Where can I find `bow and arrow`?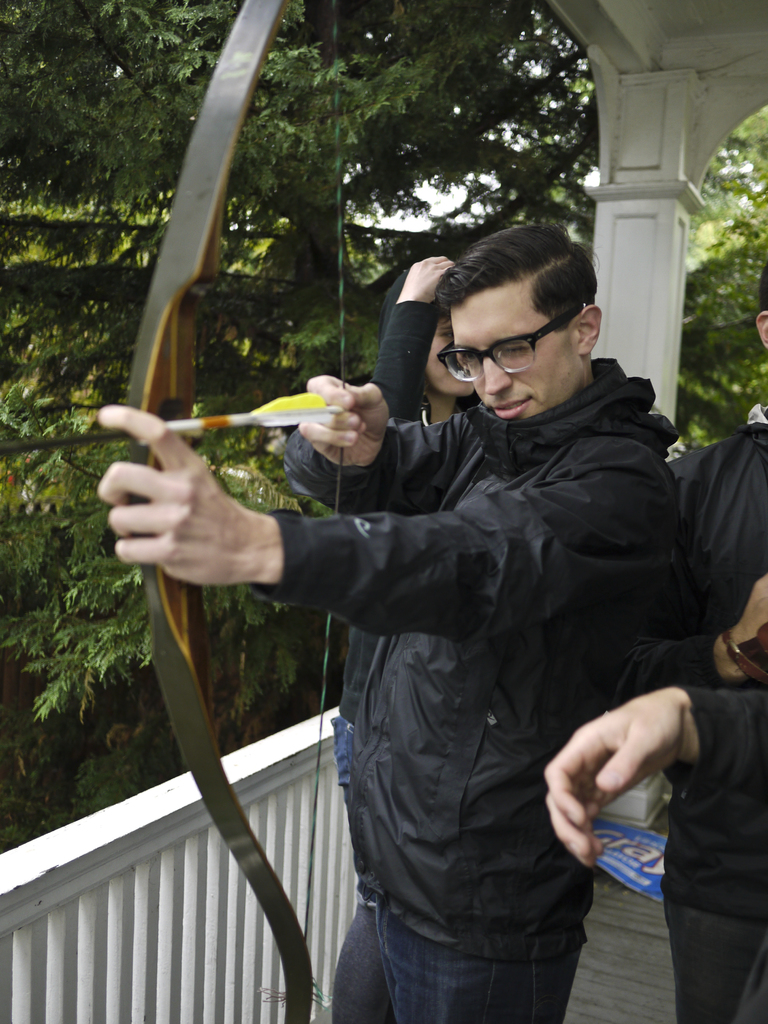
You can find it at (left=0, top=0, right=346, bottom=1023).
